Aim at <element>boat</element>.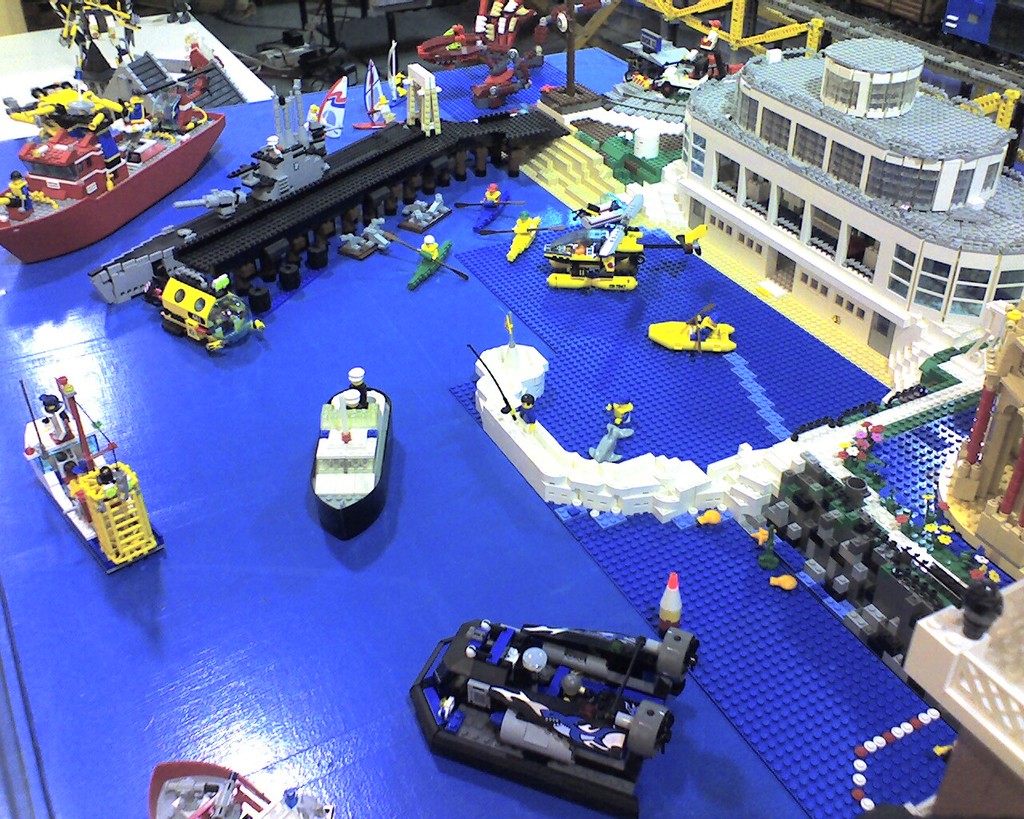
Aimed at bbox=[308, 370, 394, 529].
